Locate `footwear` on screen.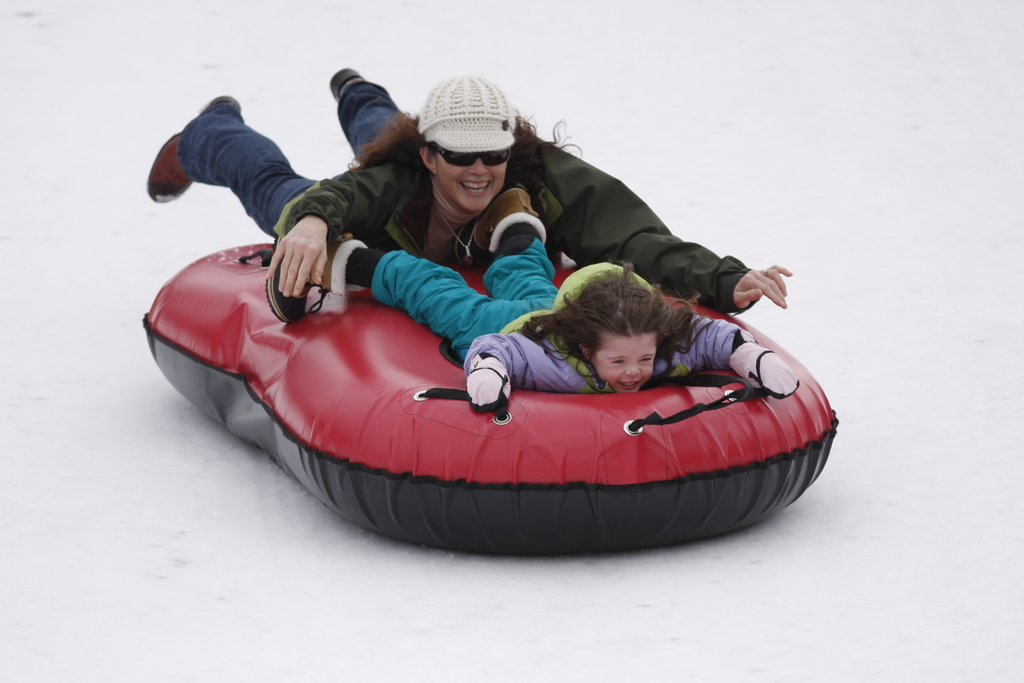
On screen at x1=264 y1=240 x2=368 y2=325.
